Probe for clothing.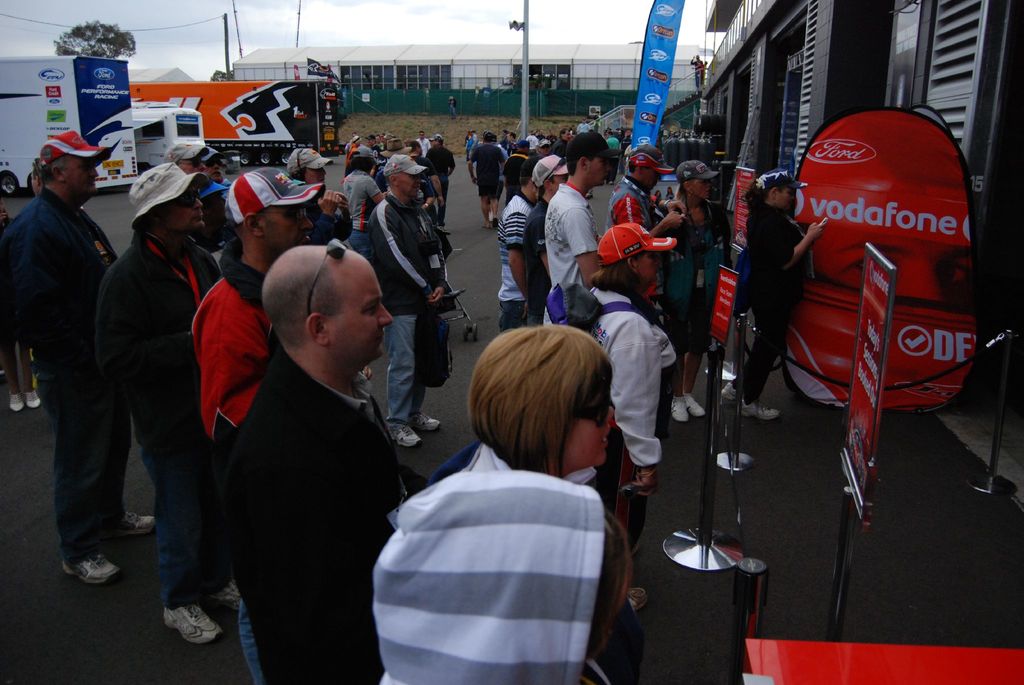
Probe result: (x1=463, y1=134, x2=474, y2=159).
